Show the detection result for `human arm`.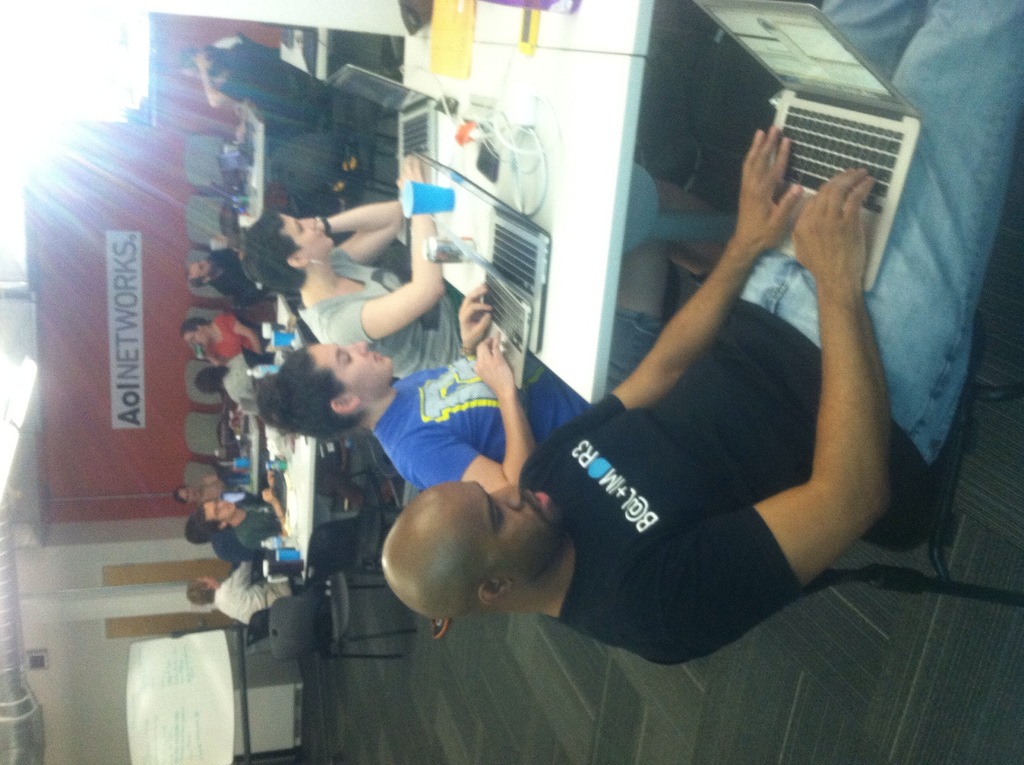
<box>317,154,445,348</box>.
